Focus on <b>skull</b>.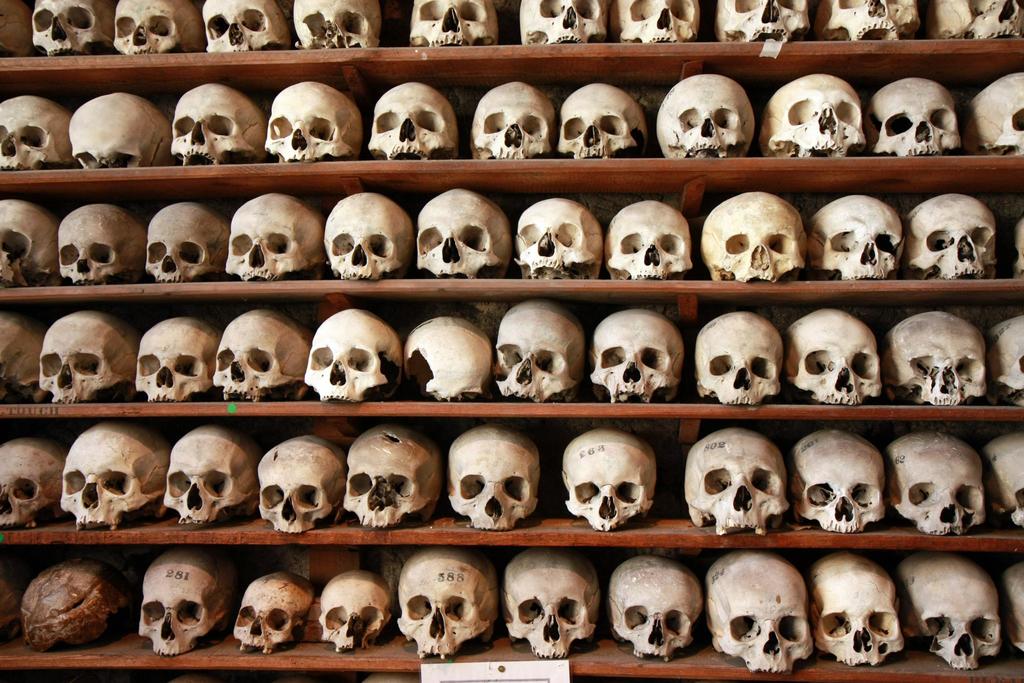
Focused at Rect(558, 425, 655, 534).
